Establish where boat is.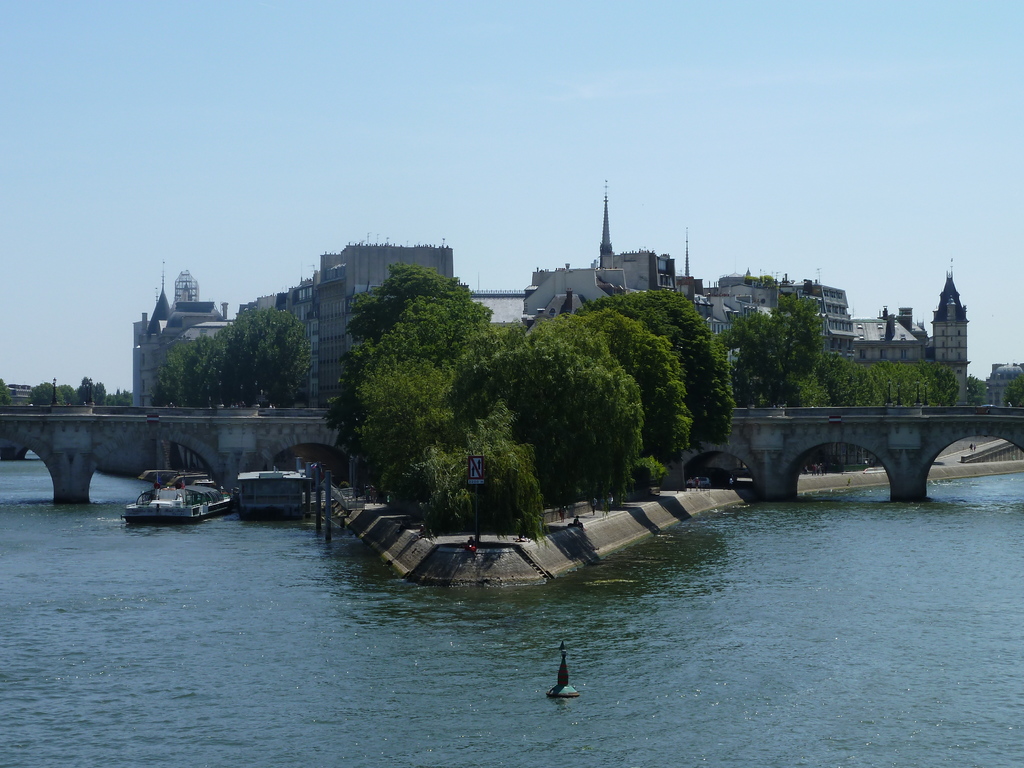
Established at (233, 466, 311, 522).
